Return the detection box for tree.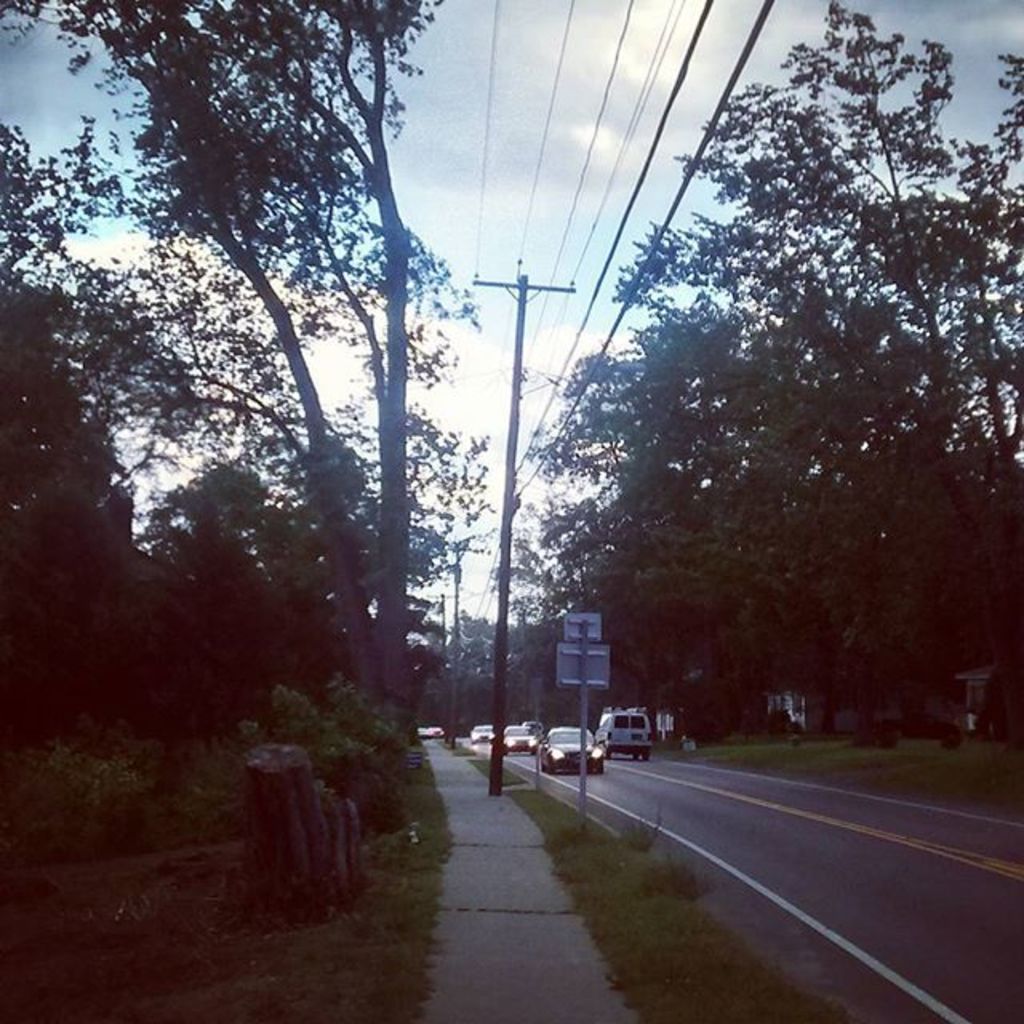
box=[0, 0, 509, 858].
